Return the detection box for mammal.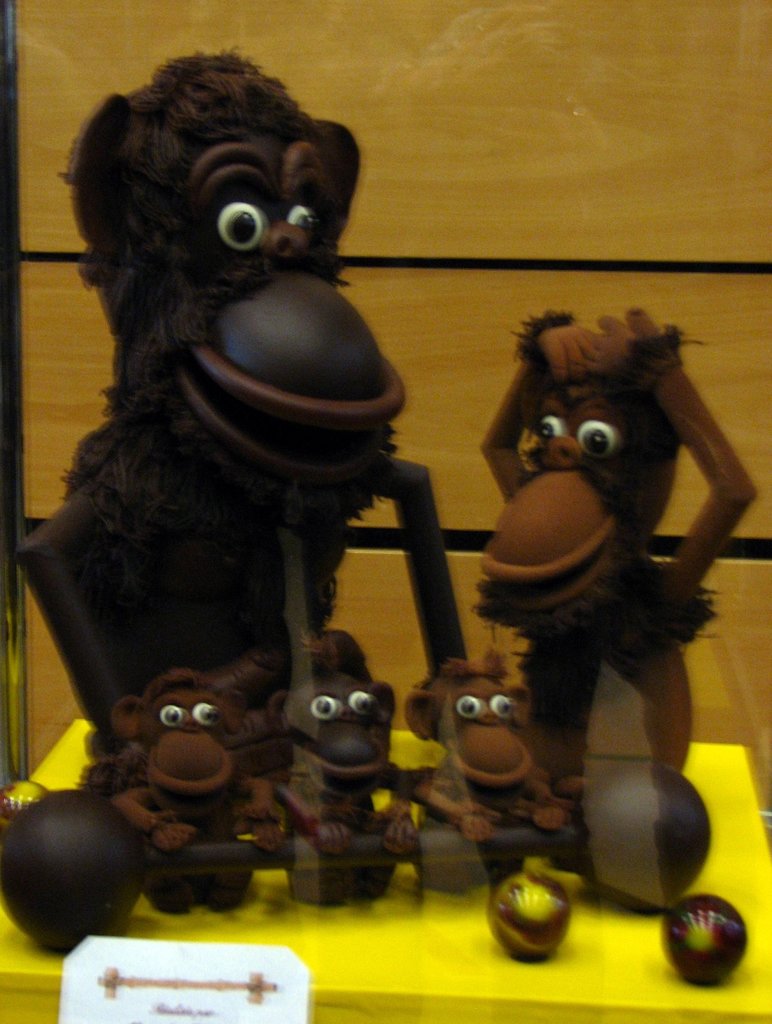
[109,662,277,914].
